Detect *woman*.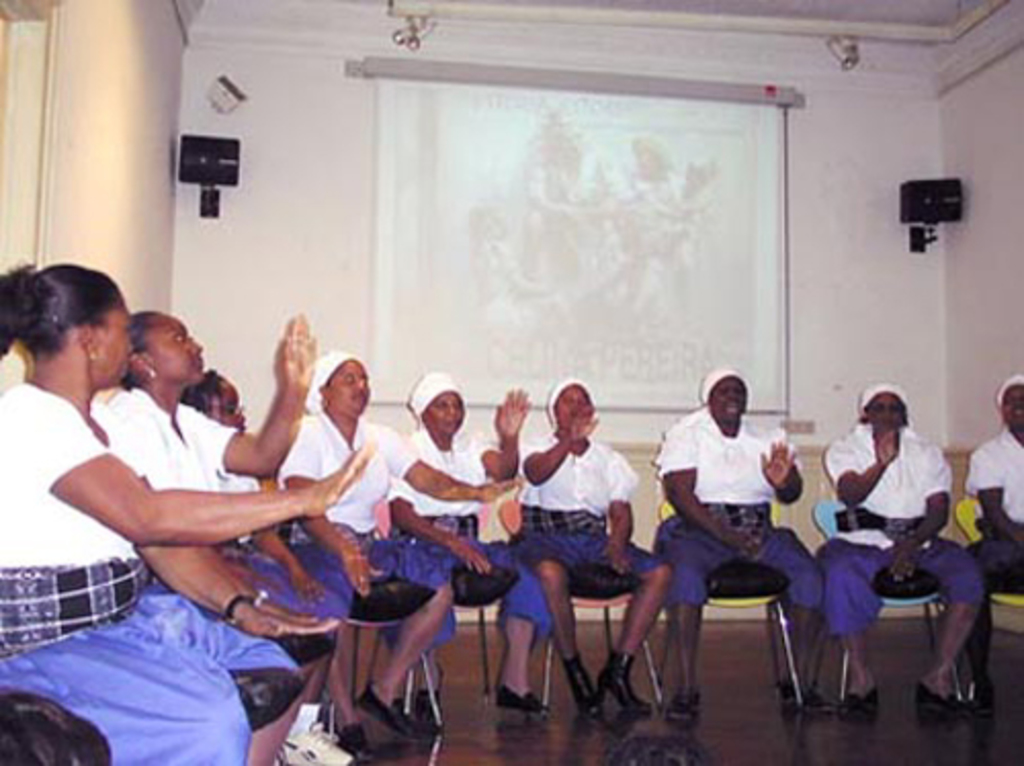
Detected at Rect(391, 369, 557, 721).
